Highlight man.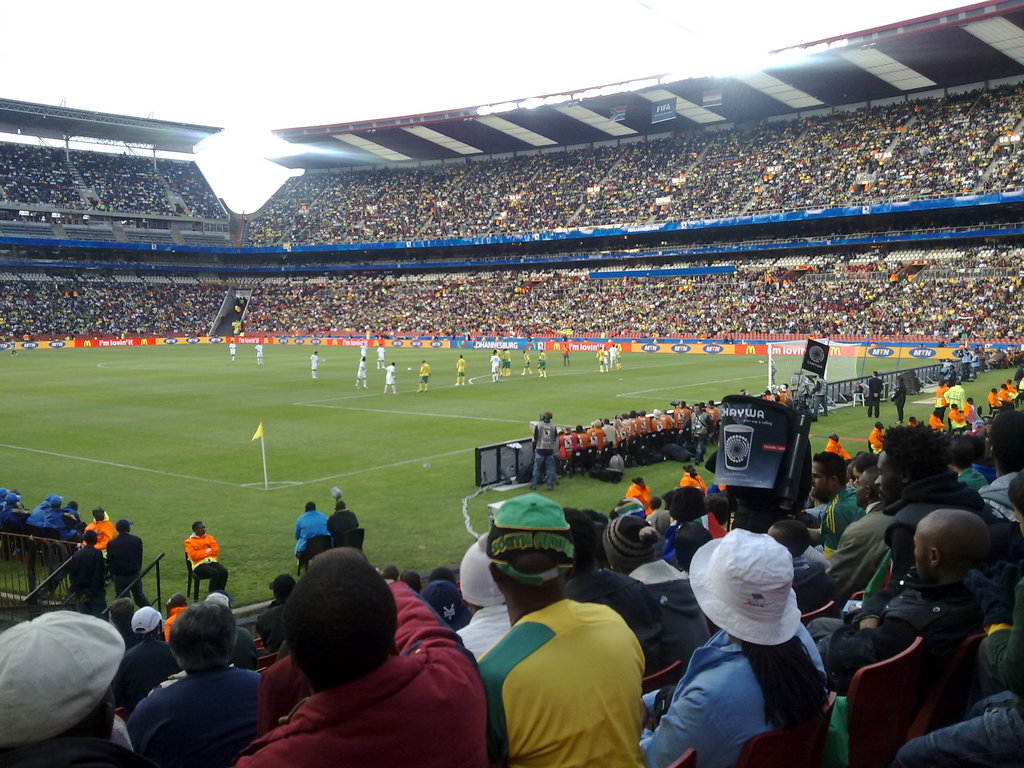
Highlighted region: bbox=[677, 460, 709, 494].
